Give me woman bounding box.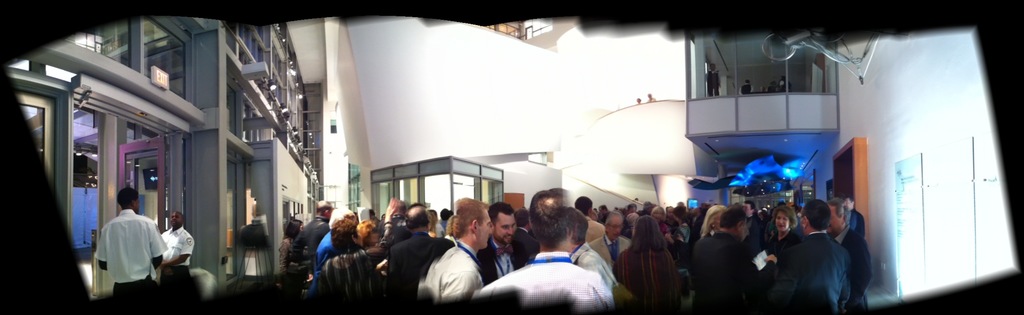
x1=764 y1=204 x2=800 y2=266.
